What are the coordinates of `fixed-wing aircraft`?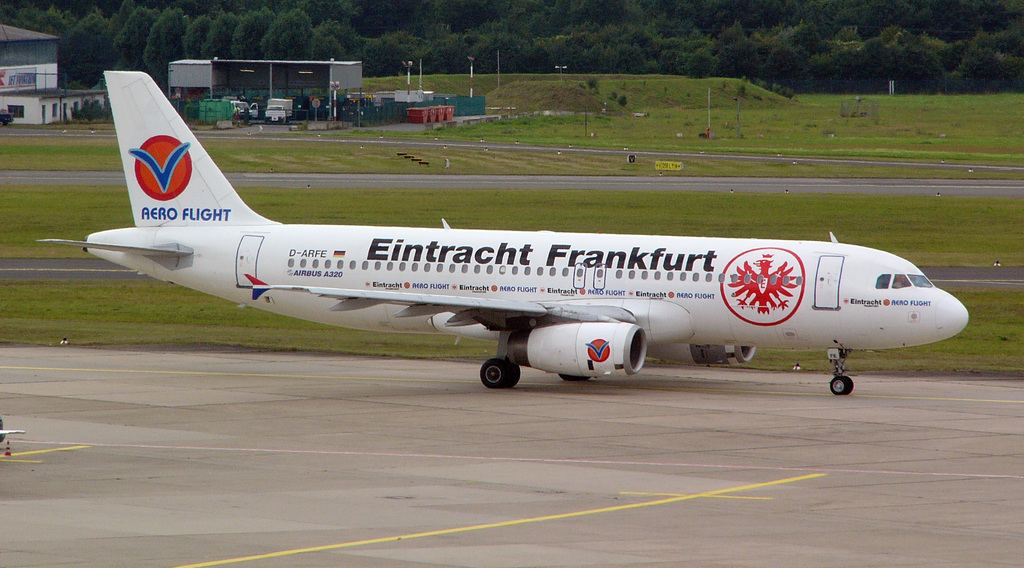
(33,63,972,391).
